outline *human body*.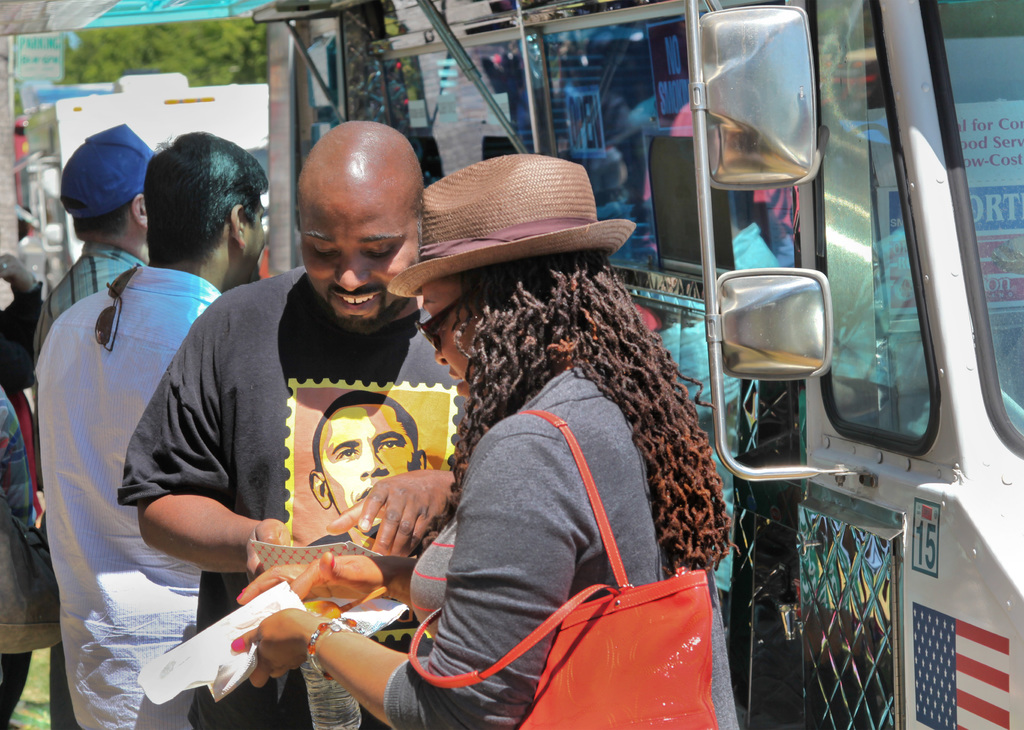
Outline: <region>43, 120, 166, 537</region>.
